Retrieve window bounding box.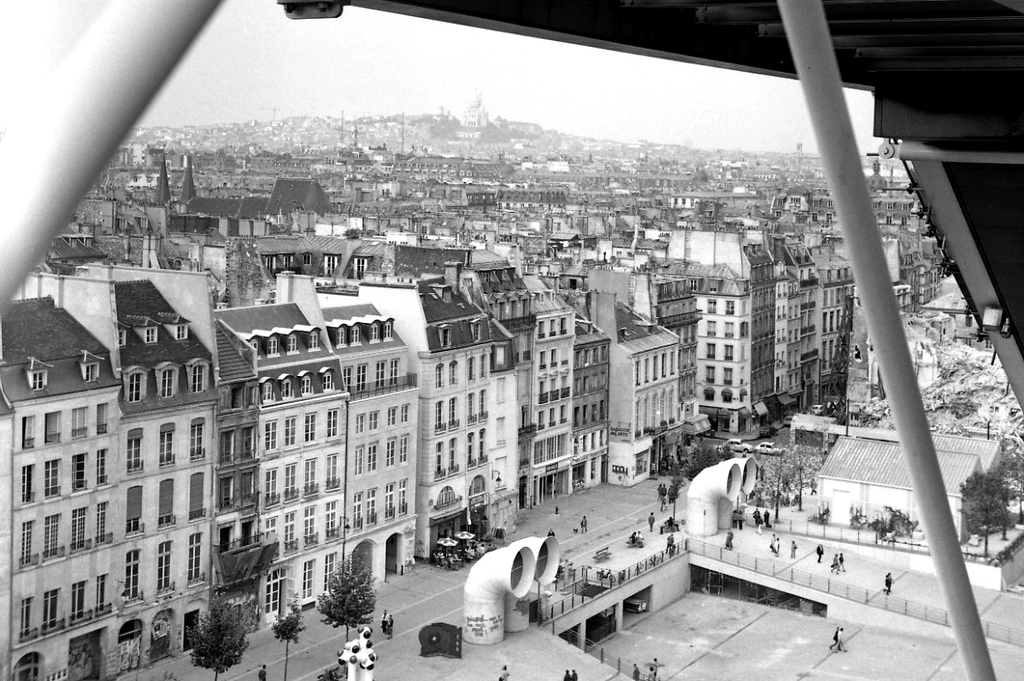
Bounding box: <region>191, 528, 203, 585</region>.
